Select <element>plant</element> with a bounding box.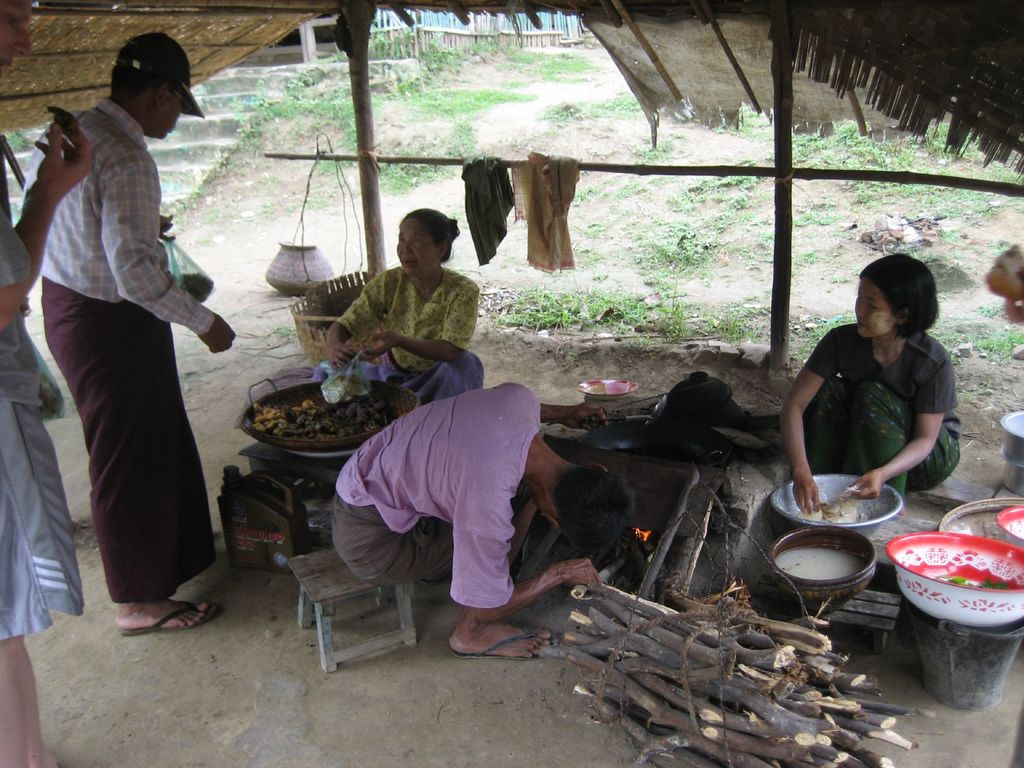
region(632, 140, 779, 275).
